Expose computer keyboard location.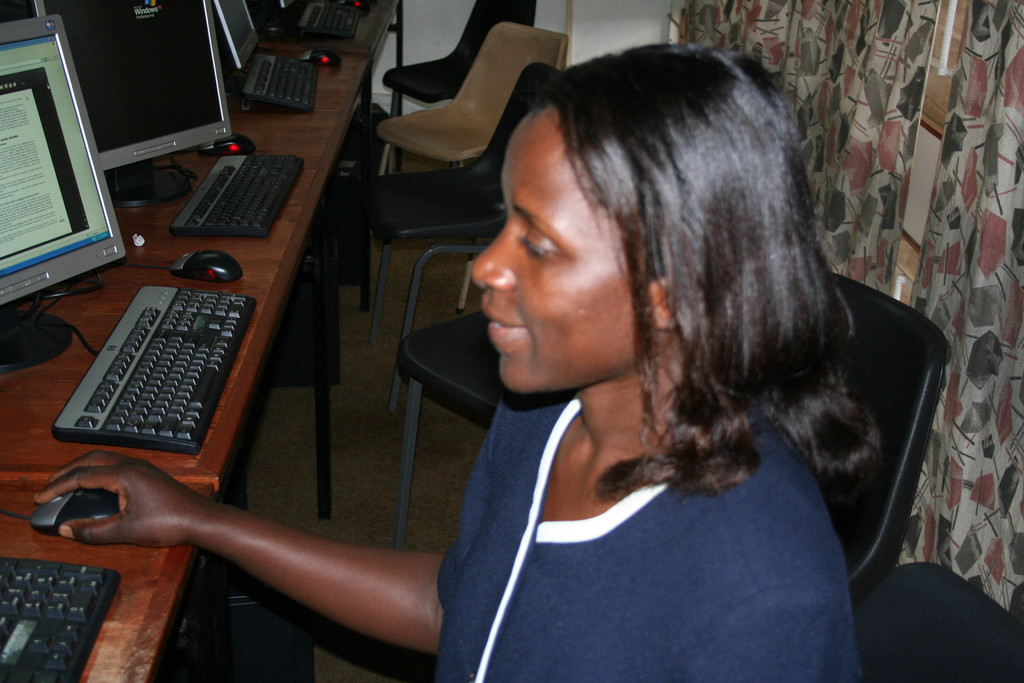
Exposed at [x1=237, y1=53, x2=319, y2=115].
